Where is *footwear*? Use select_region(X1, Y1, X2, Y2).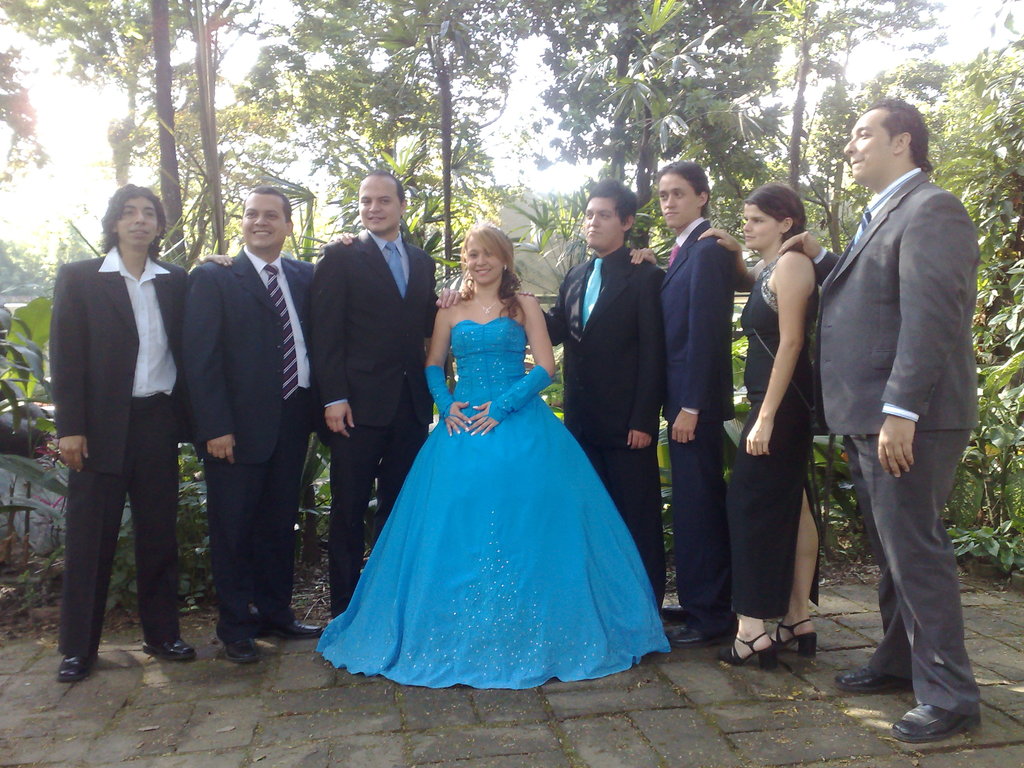
select_region(223, 634, 266, 664).
